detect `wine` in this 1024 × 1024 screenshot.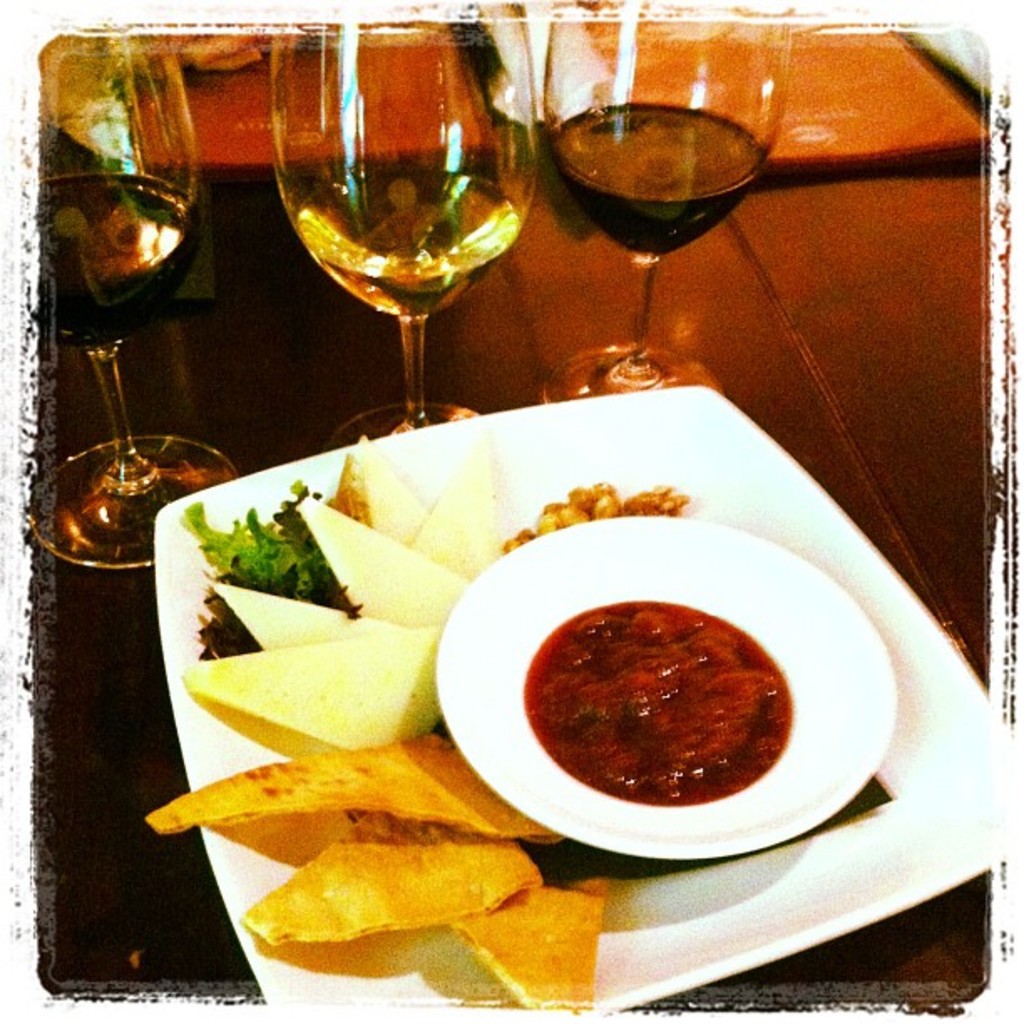
Detection: [x1=289, y1=164, x2=527, y2=325].
